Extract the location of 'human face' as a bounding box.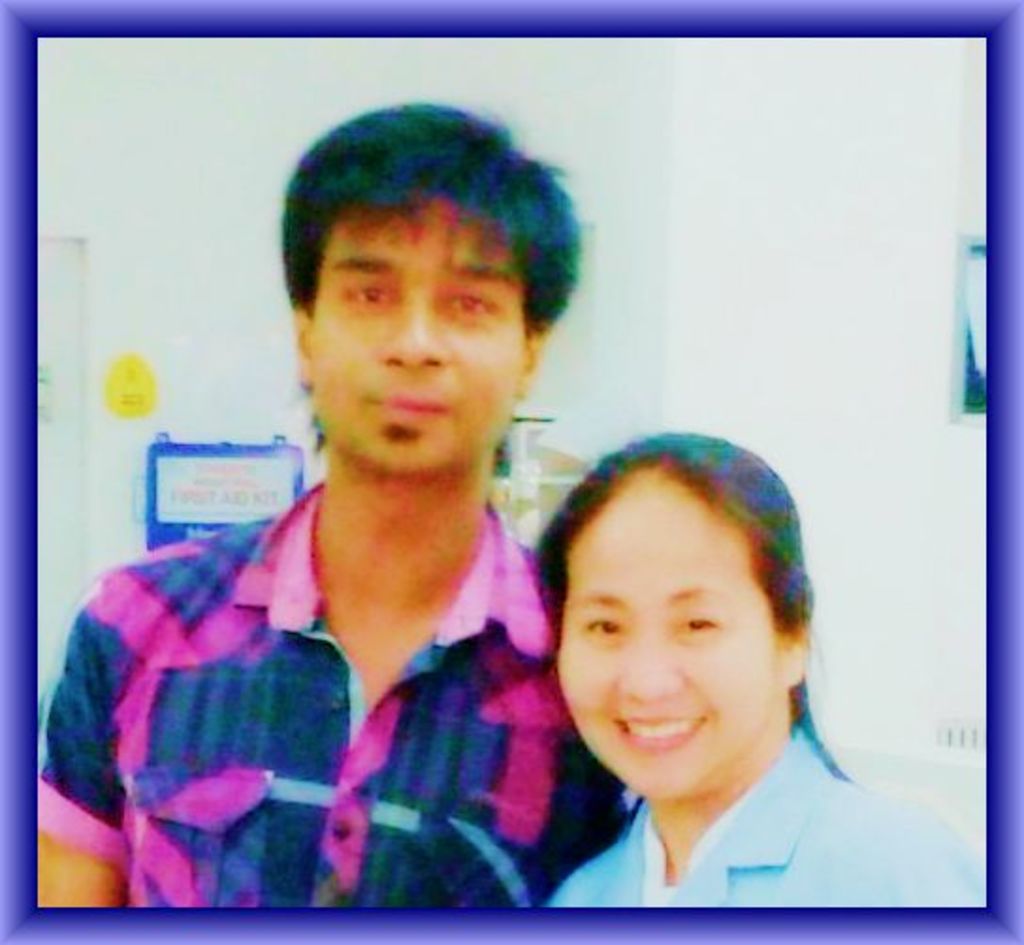
locate(301, 184, 525, 459).
